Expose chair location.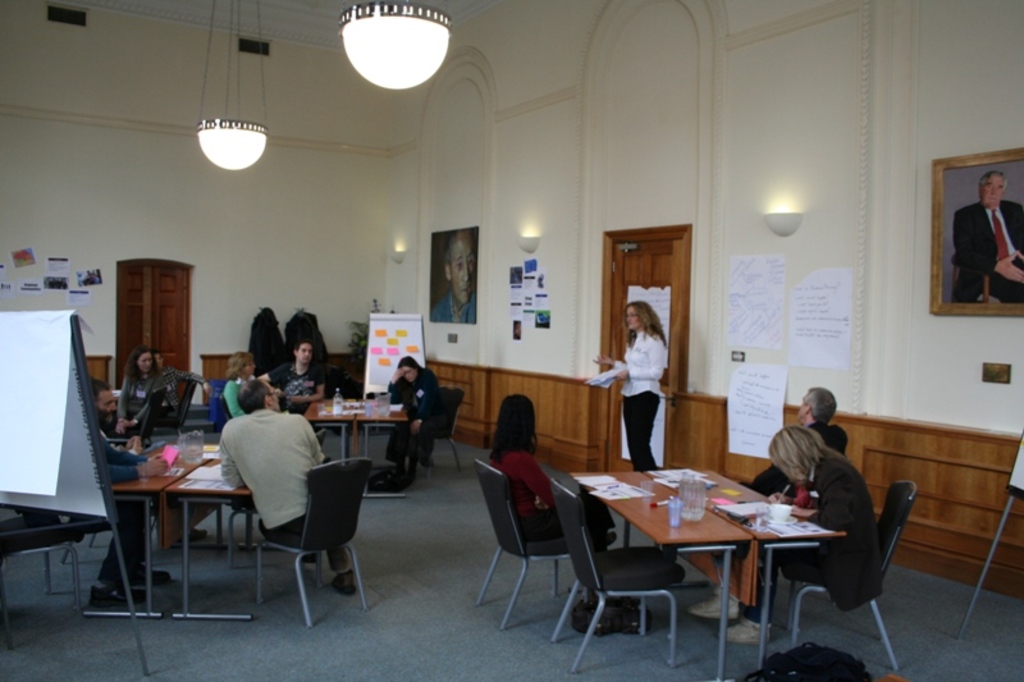
Exposed at l=472, t=458, r=605, b=628.
